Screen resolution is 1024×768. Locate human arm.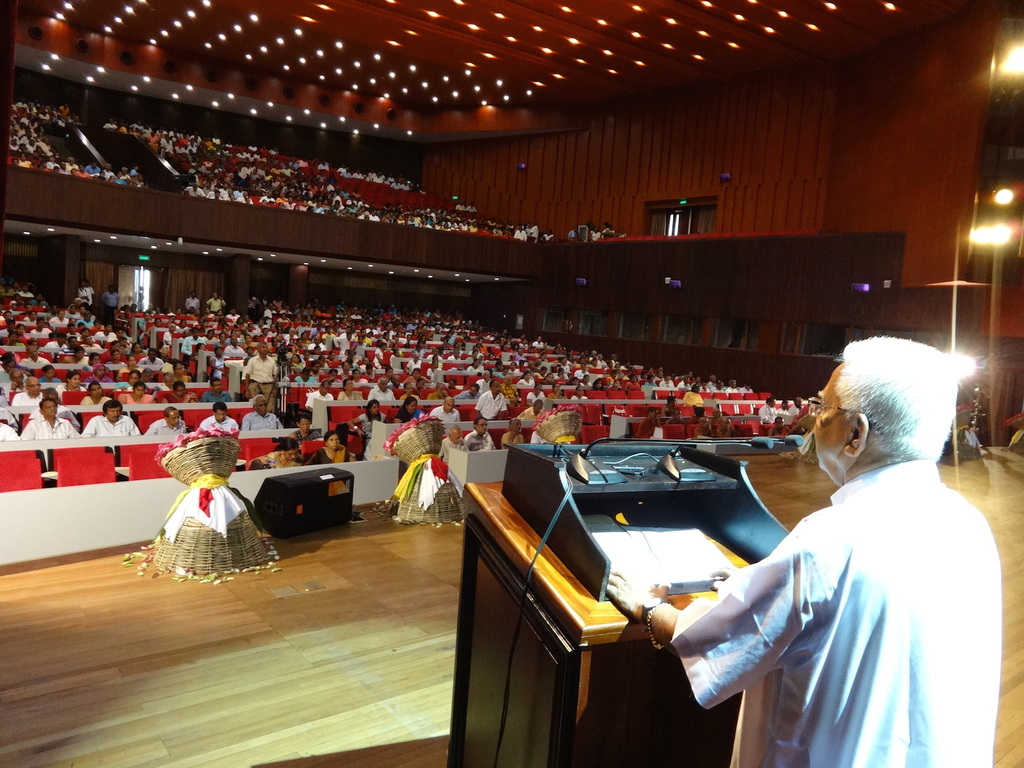
(367, 379, 368, 382).
